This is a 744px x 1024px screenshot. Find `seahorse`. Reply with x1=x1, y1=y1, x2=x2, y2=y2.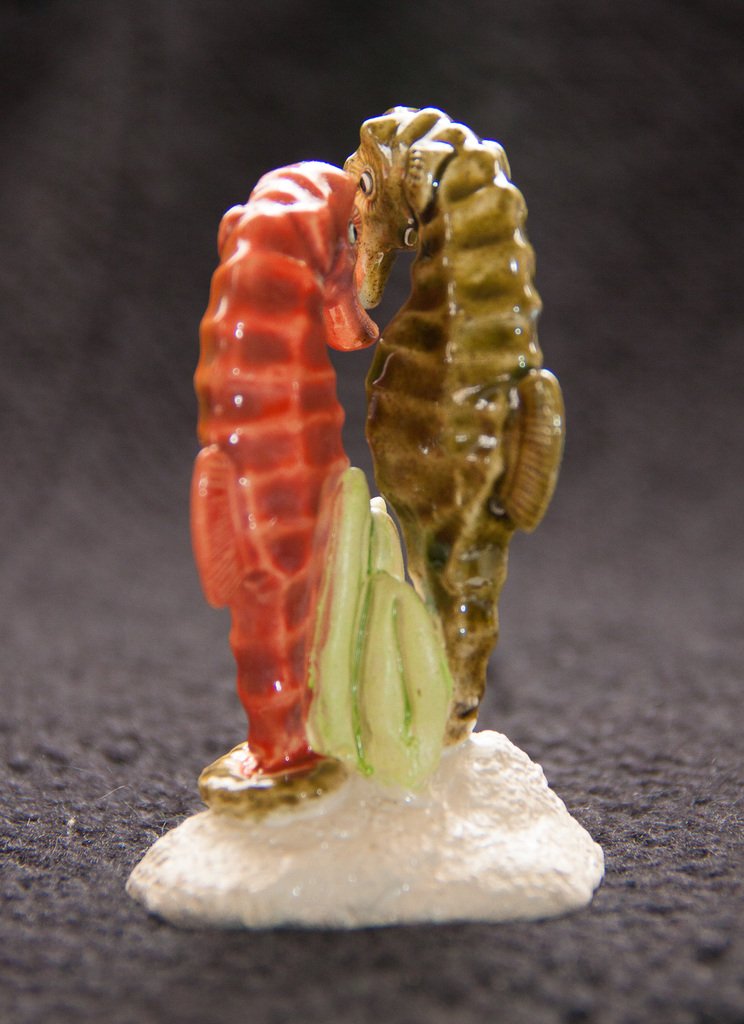
x1=333, y1=111, x2=574, y2=725.
